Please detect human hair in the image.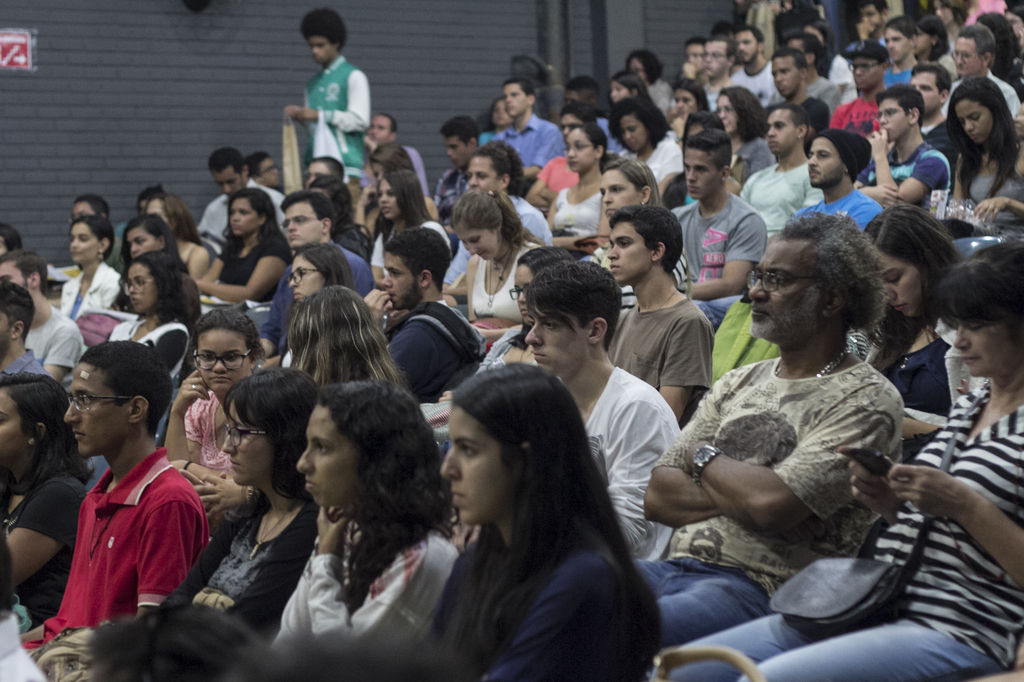
l=609, t=205, r=685, b=273.
